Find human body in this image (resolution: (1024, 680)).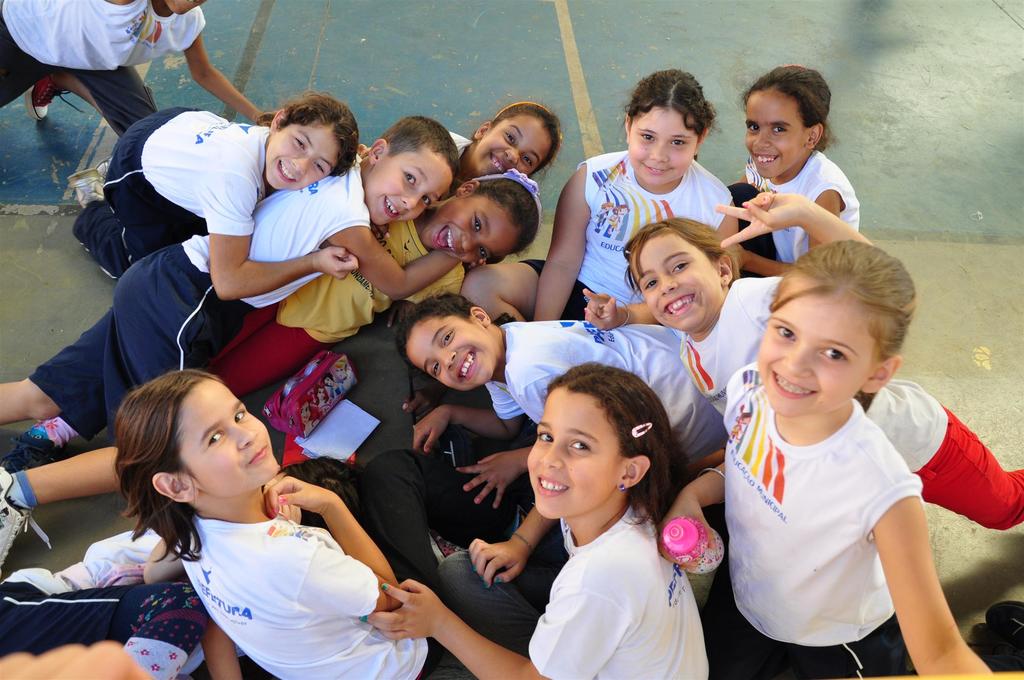
[x1=442, y1=97, x2=577, y2=202].
